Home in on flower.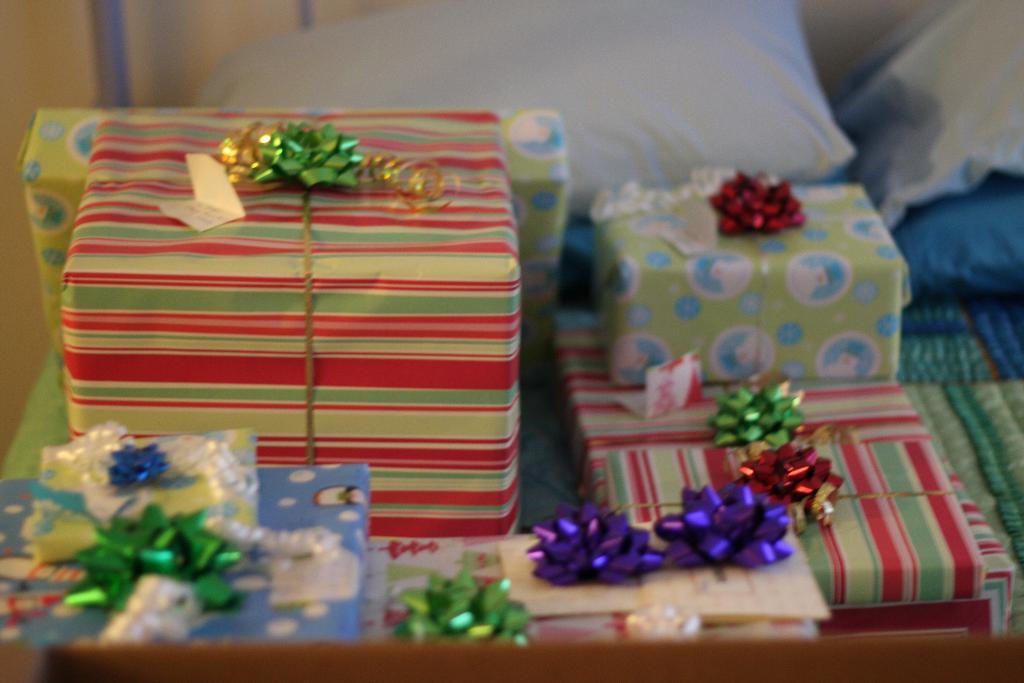
Homed in at pyautogui.locateOnScreen(739, 441, 852, 528).
